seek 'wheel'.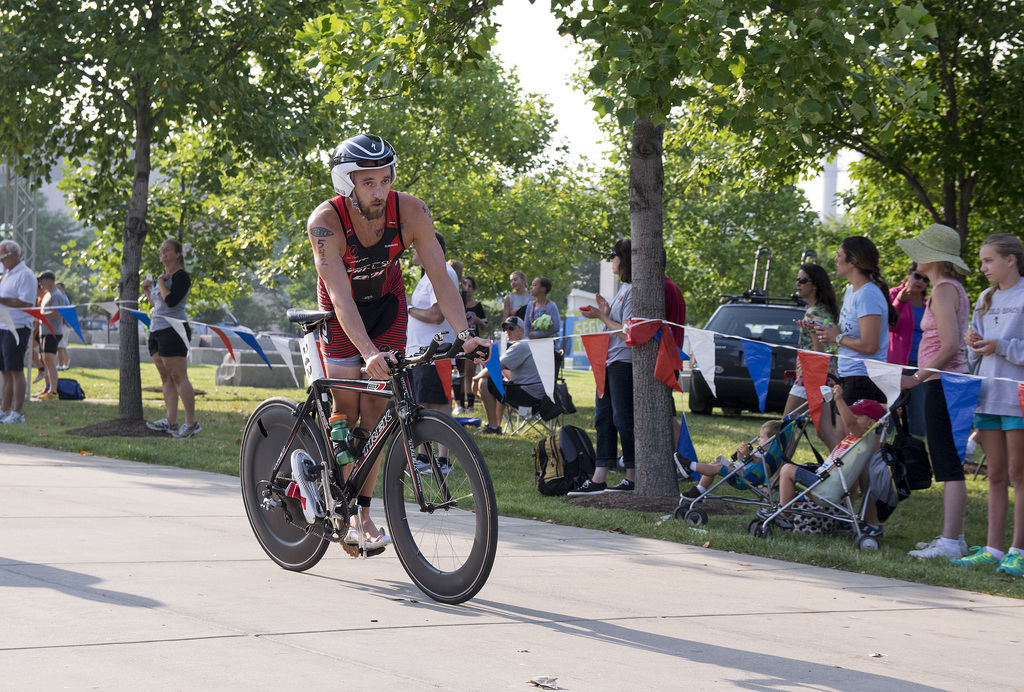
BBox(757, 527, 774, 542).
